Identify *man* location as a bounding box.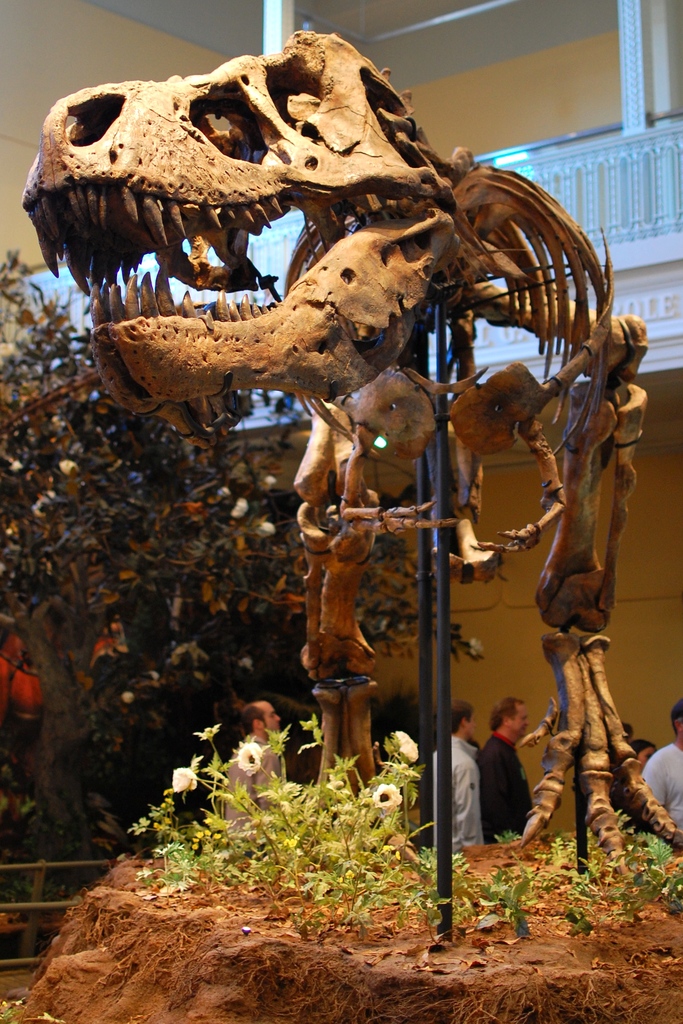
<region>641, 697, 682, 833</region>.
